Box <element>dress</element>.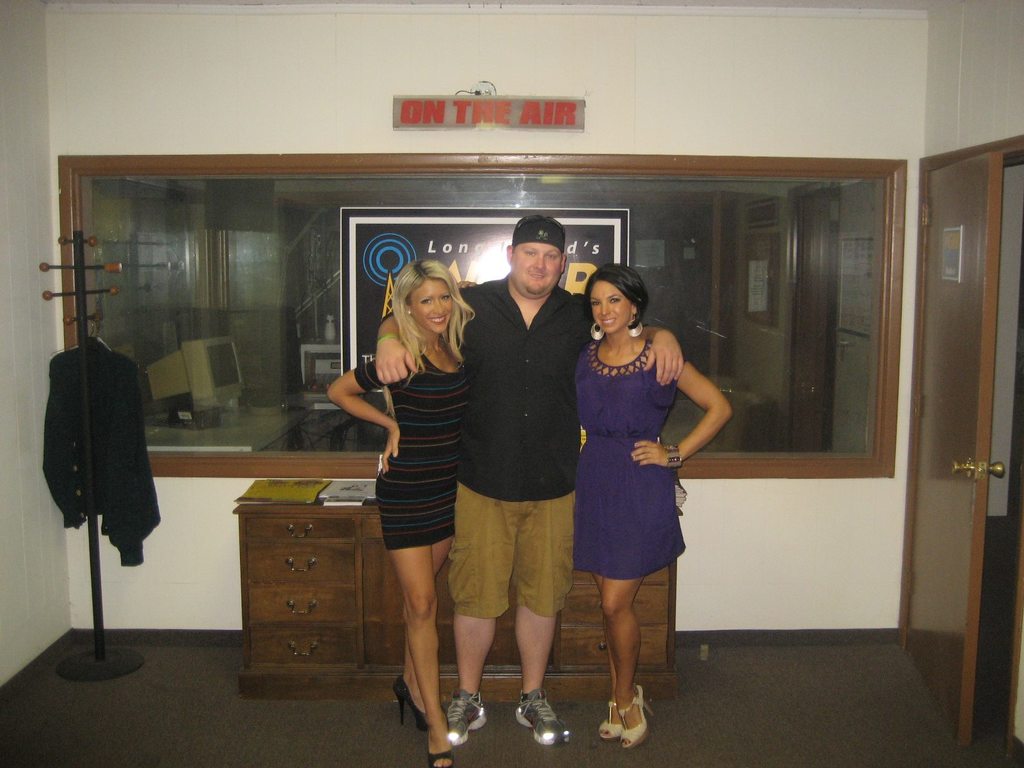
354/352/467/550.
